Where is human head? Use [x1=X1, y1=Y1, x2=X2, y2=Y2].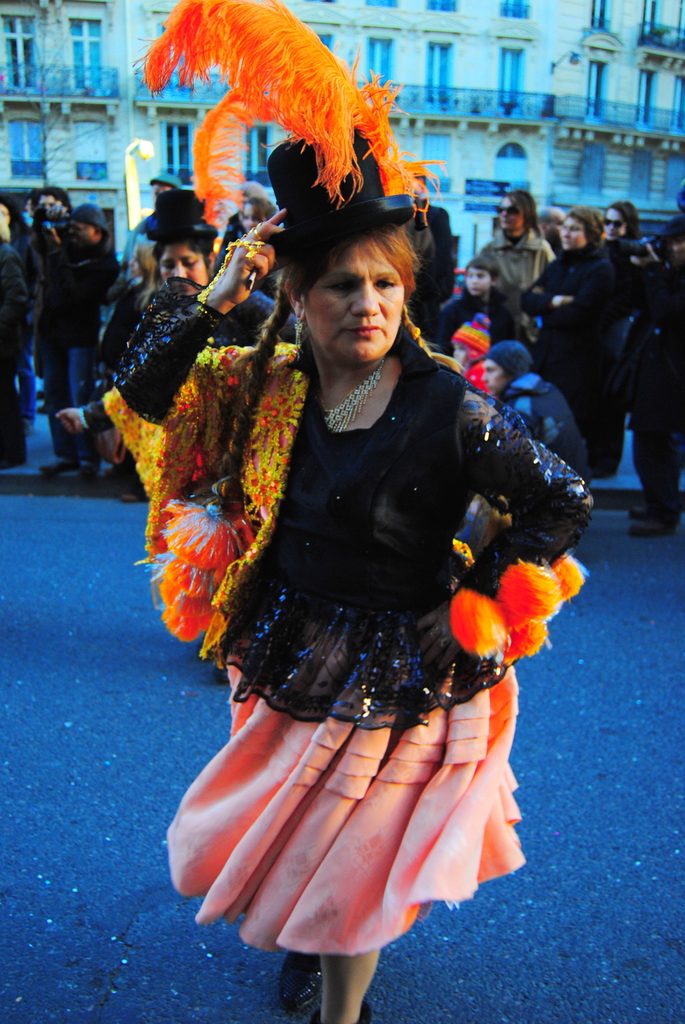
[x1=563, y1=207, x2=605, y2=250].
